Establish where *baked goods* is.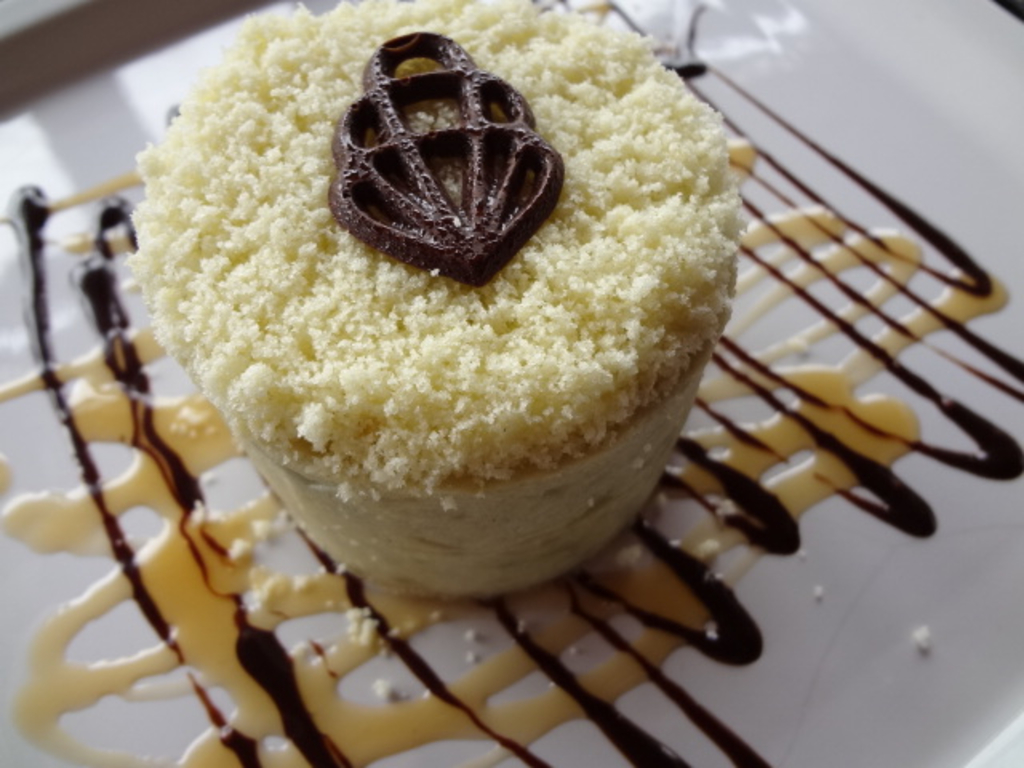
Established at <box>122,0,758,595</box>.
